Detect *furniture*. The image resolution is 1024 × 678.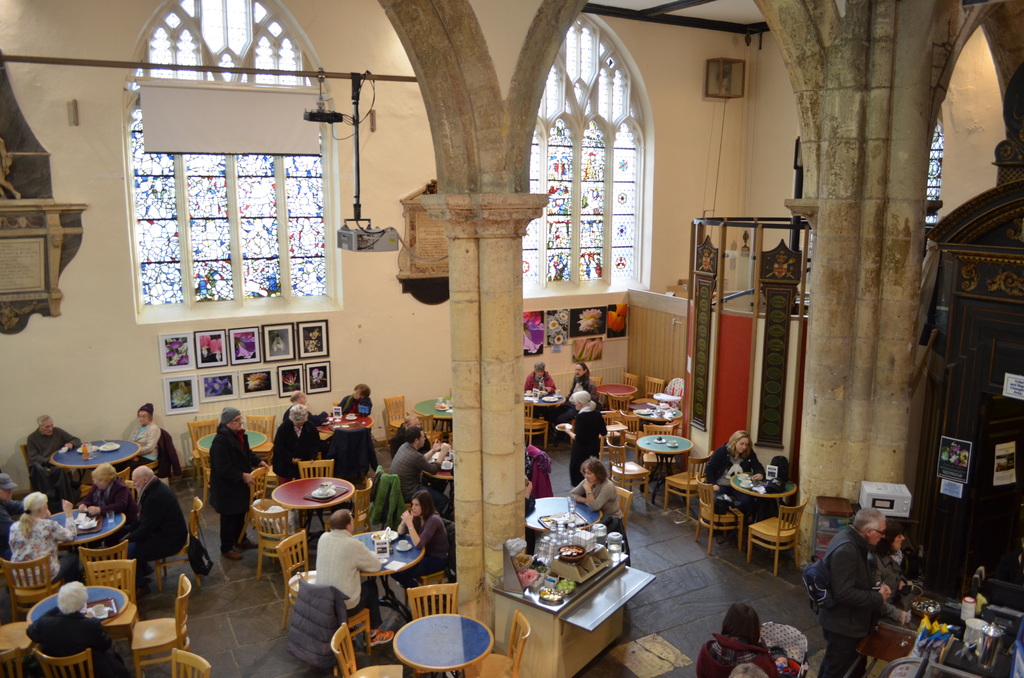
x1=293, y1=573, x2=372, y2=657.
